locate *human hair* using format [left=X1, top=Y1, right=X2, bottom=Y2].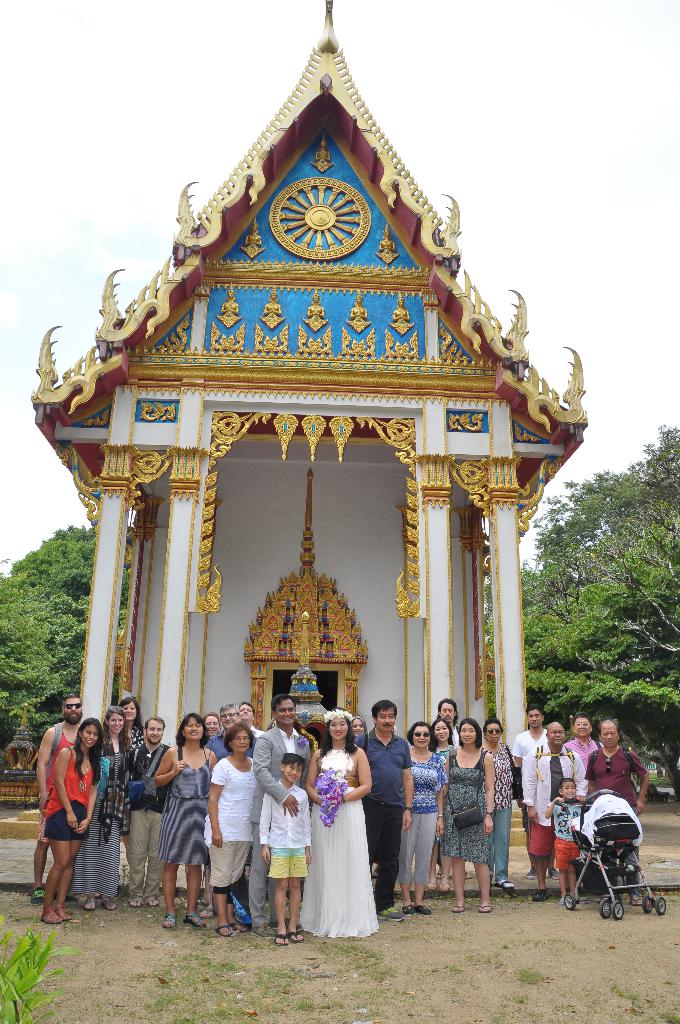
[left=524, top=703, right=543, bottom=715].
